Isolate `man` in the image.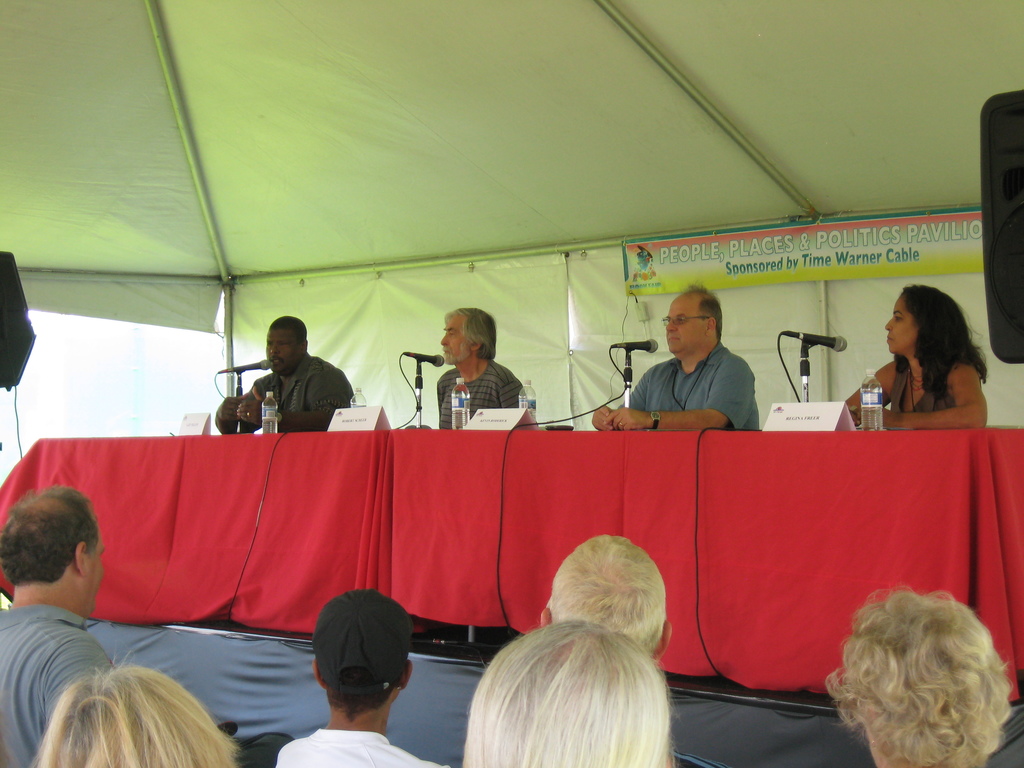
Isolated region: <box>590,282,767,427</box>.
